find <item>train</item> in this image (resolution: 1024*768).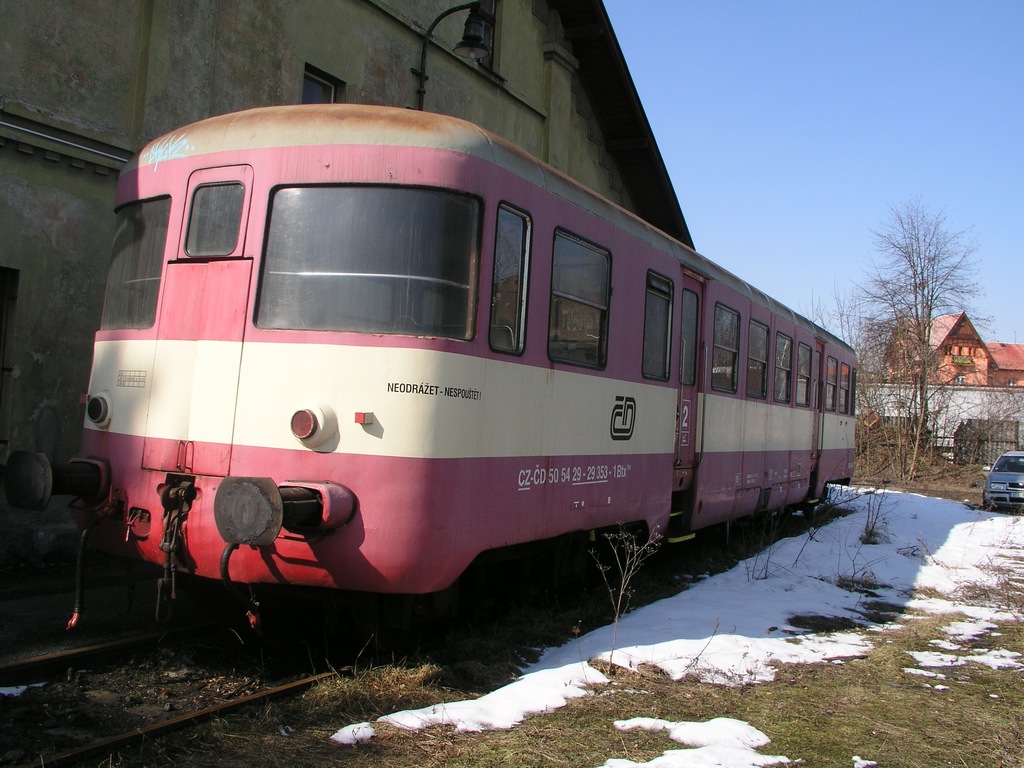
49, 110, 851, 661.
